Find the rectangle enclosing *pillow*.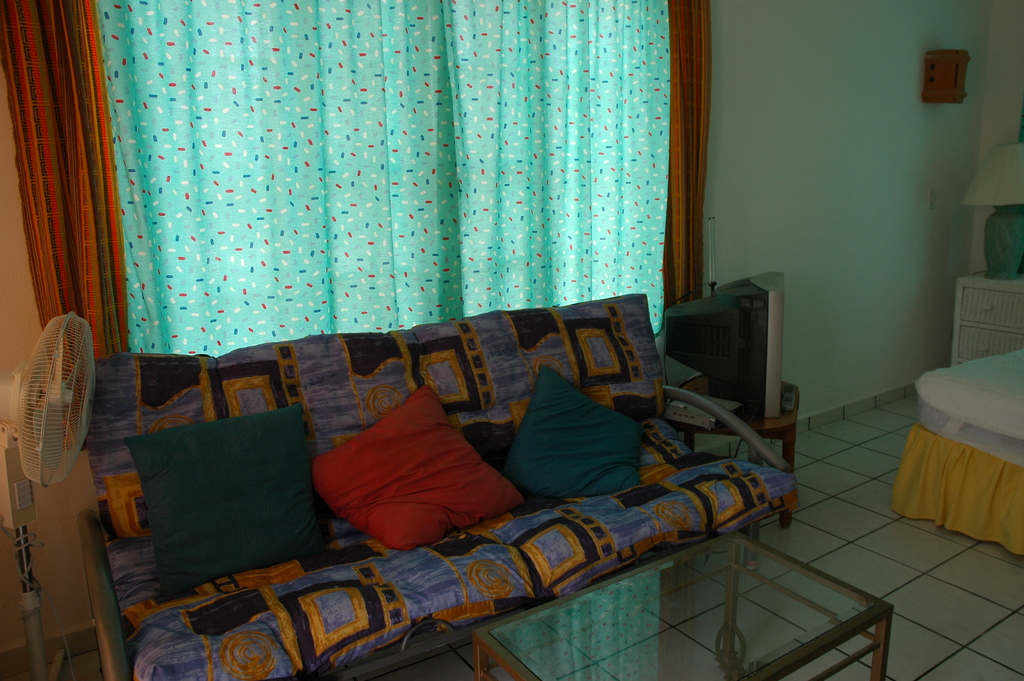
298:405:515:561.
